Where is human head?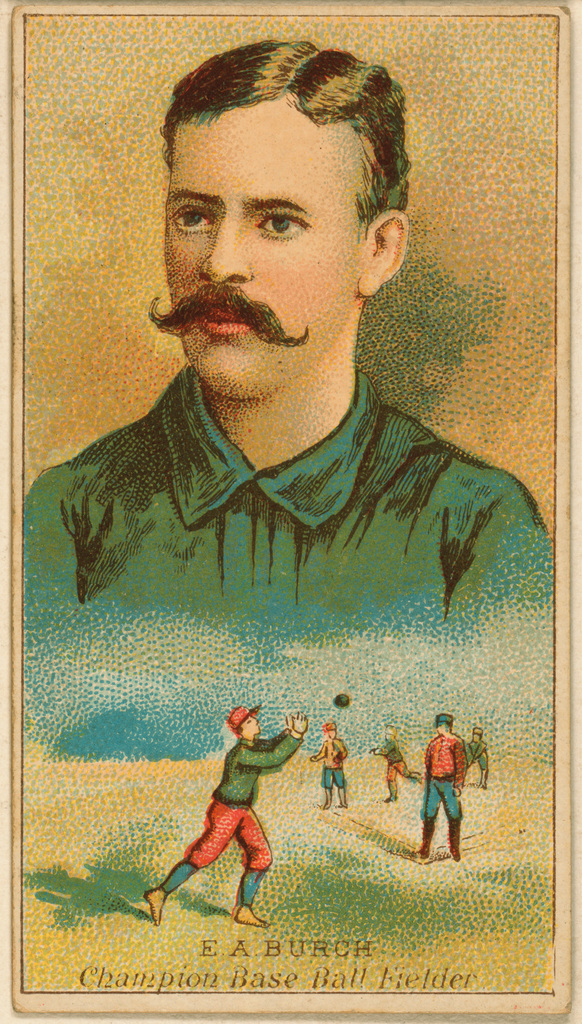
[left=384, top=720, right=396, bottom=744].
